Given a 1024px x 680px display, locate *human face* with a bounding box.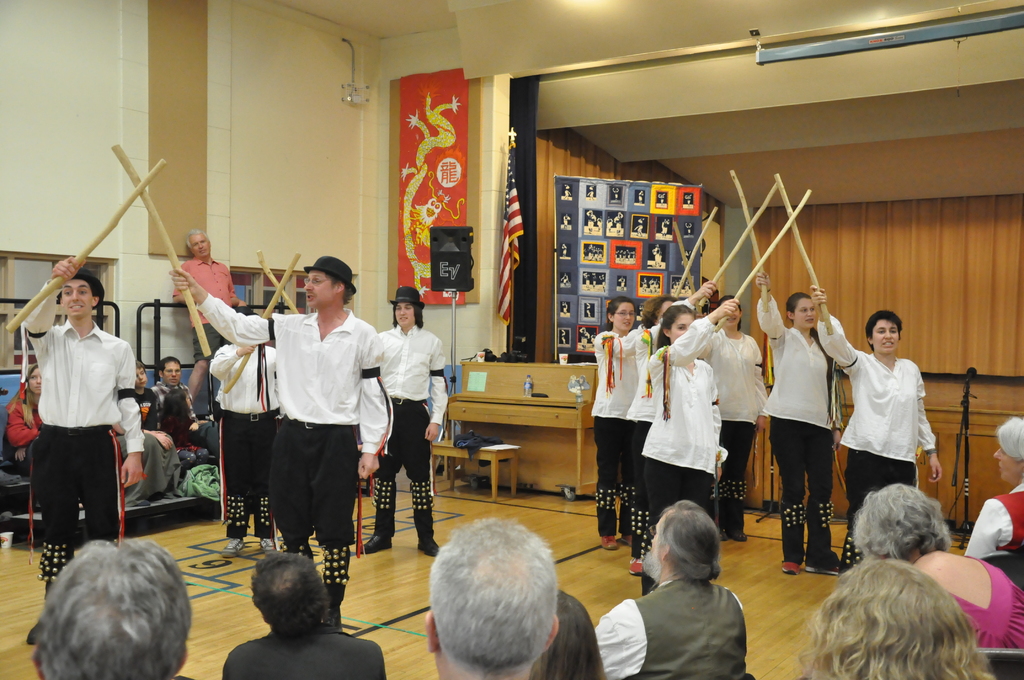
Located: <region>134, 369, 147, 387</region>.
